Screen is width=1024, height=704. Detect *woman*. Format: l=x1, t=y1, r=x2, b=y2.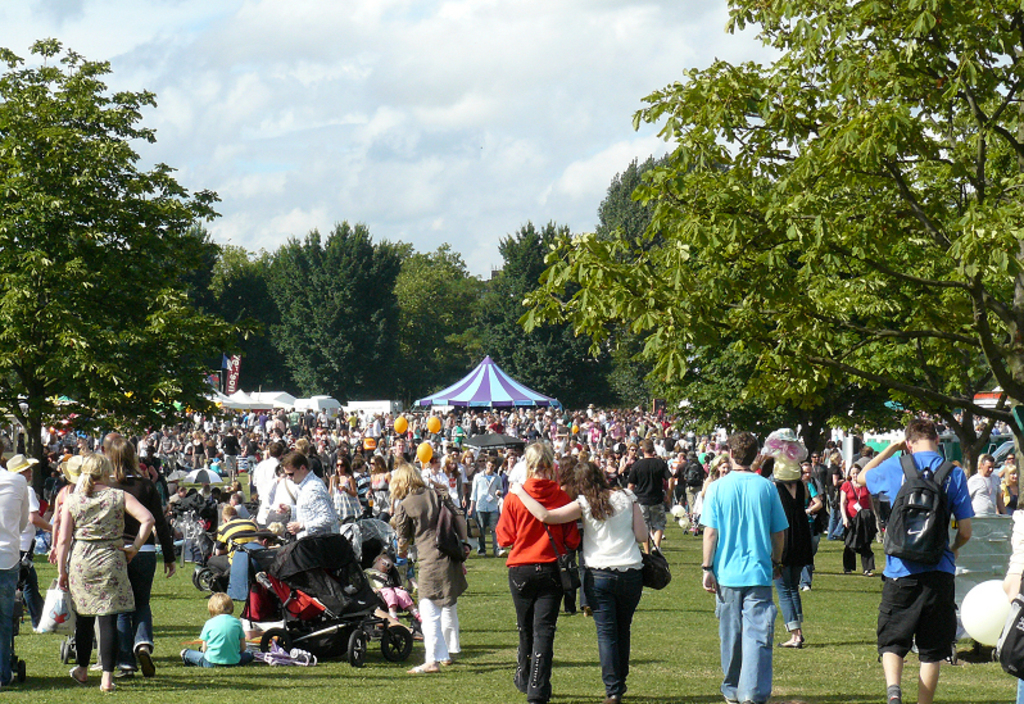
l=1001, t=460, r=1023, b=508.
